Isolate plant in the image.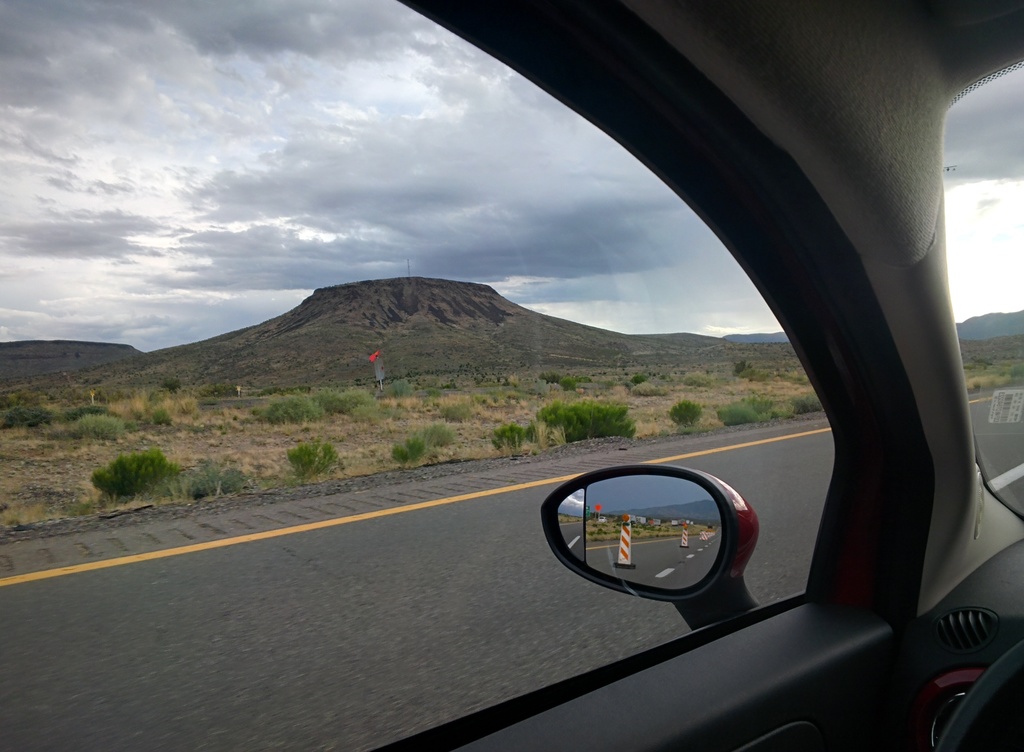
Isolated region: bbox=(148, 399, 175, 429).
